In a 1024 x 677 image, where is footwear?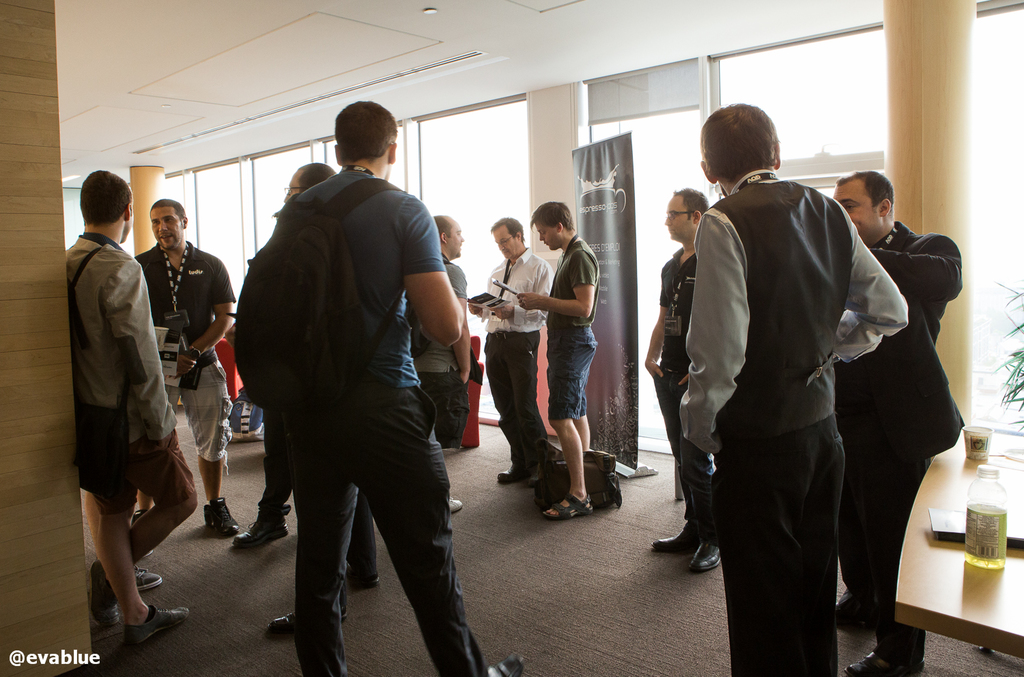
BBox(232, 510, 293, 550).
